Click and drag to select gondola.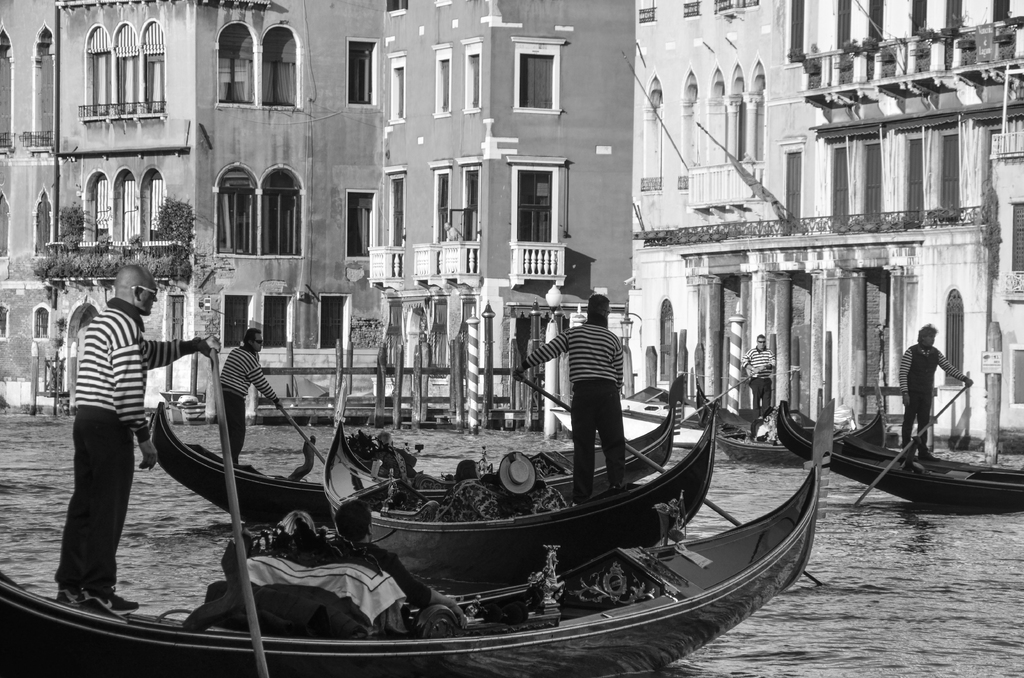
Selection: BBox(770, 387, 1023, 525).
